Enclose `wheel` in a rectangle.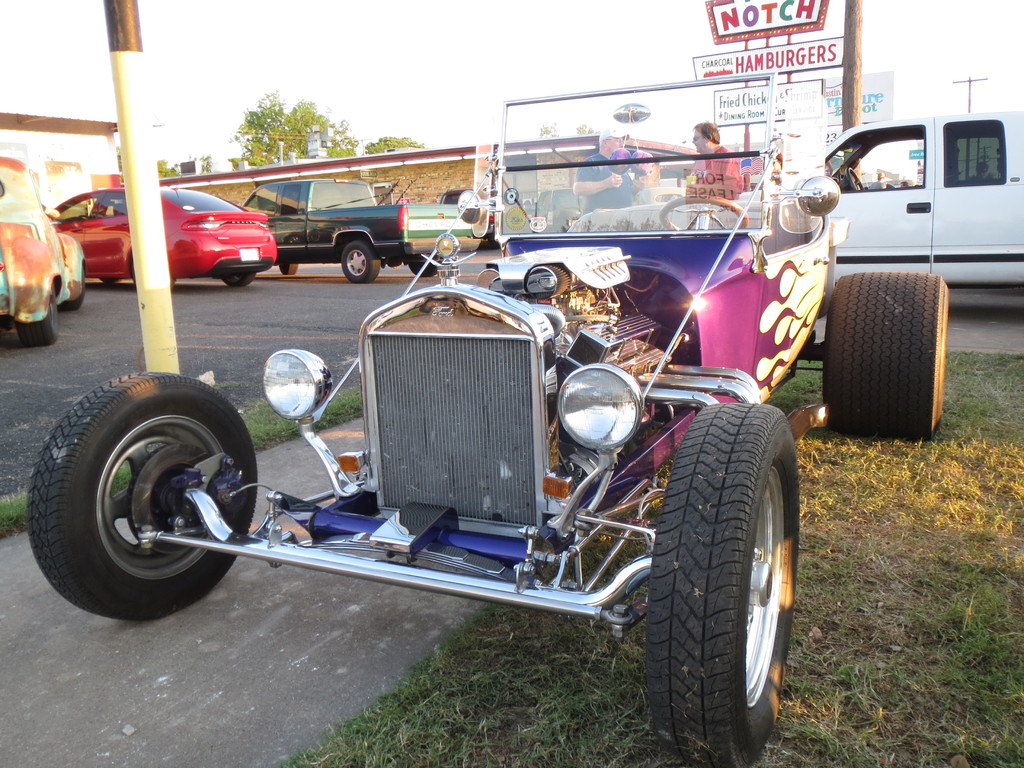
left=14, top=288, right=60, bottom=349.
